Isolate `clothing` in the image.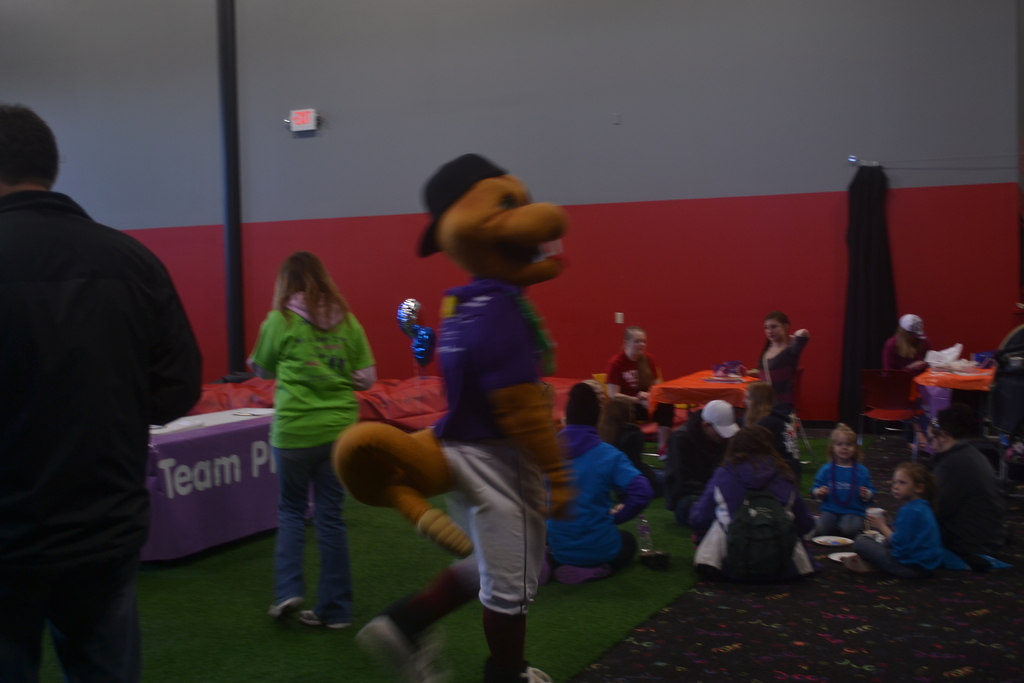
Isolated region: [left=884, top=331, right=925, bottom=407].
